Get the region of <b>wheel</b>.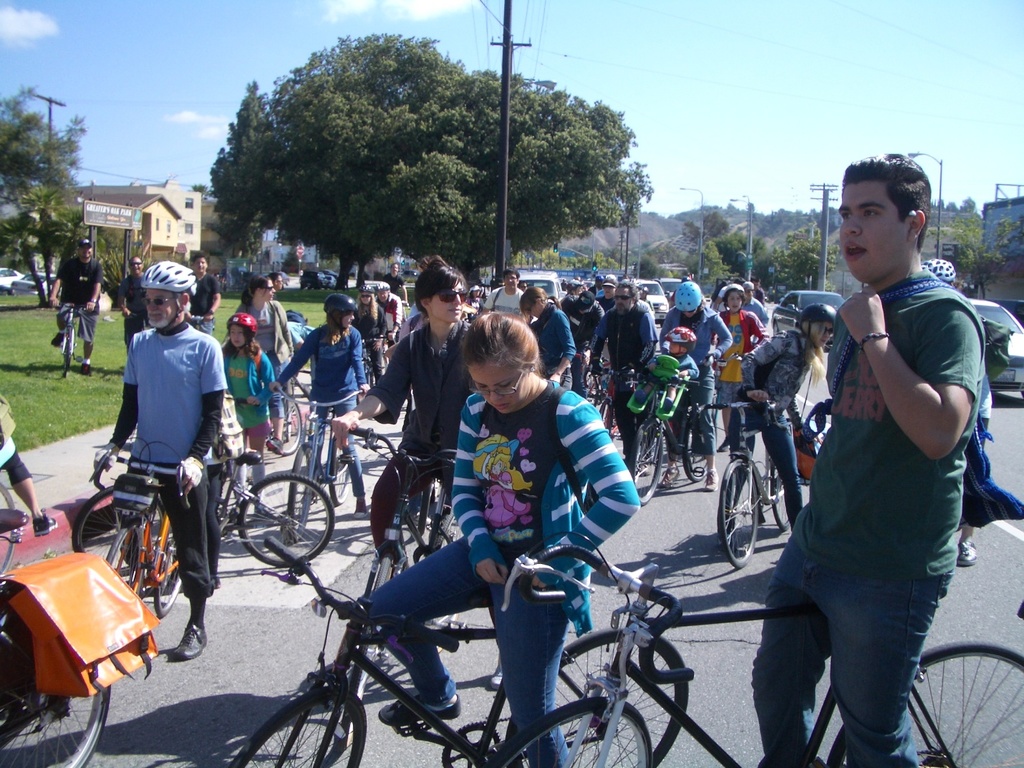
<region>105, 517, 149, 599</region>.
